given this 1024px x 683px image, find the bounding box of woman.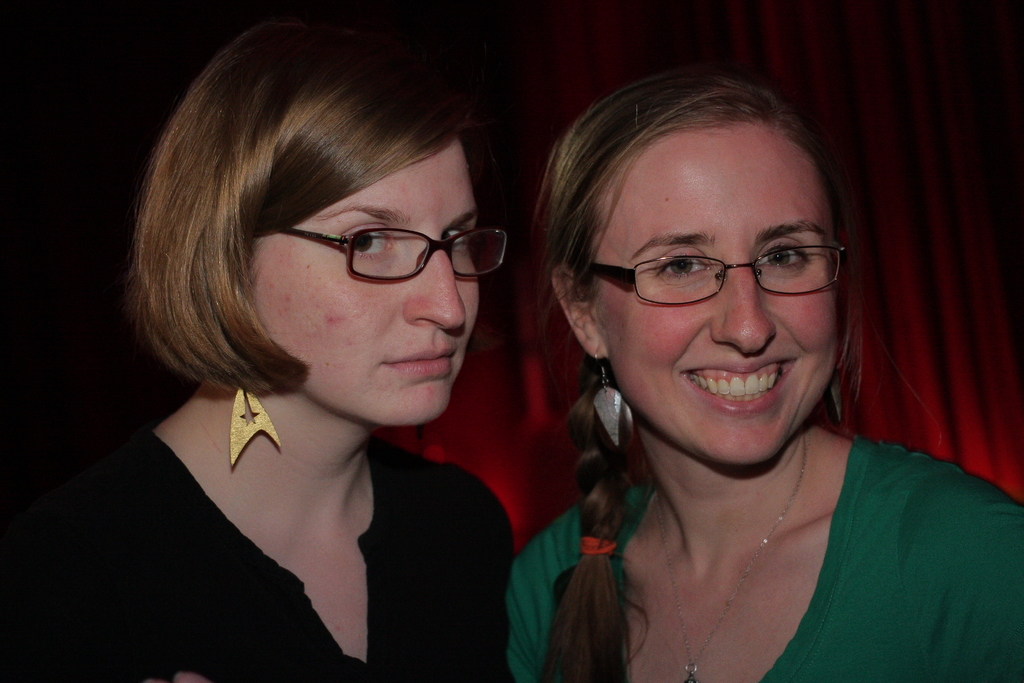
[509,63,1023,682].
